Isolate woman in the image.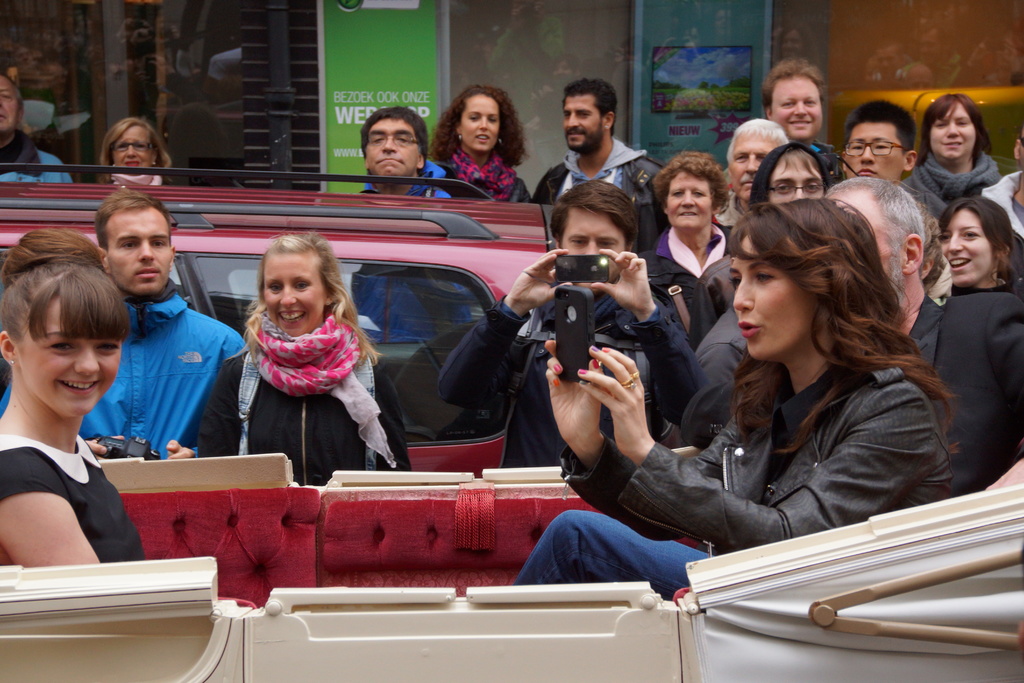
Isolated region: left=434, top=78, right=548, bottom=220.
